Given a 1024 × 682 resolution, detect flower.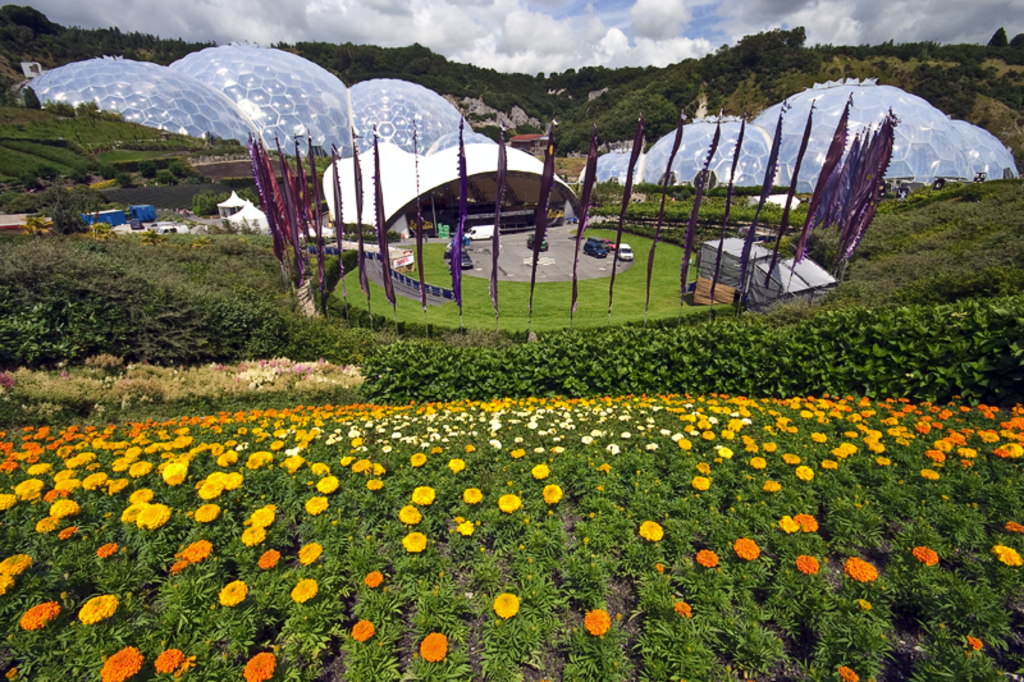
(left=910, top=544, right=943, bottom=567).
